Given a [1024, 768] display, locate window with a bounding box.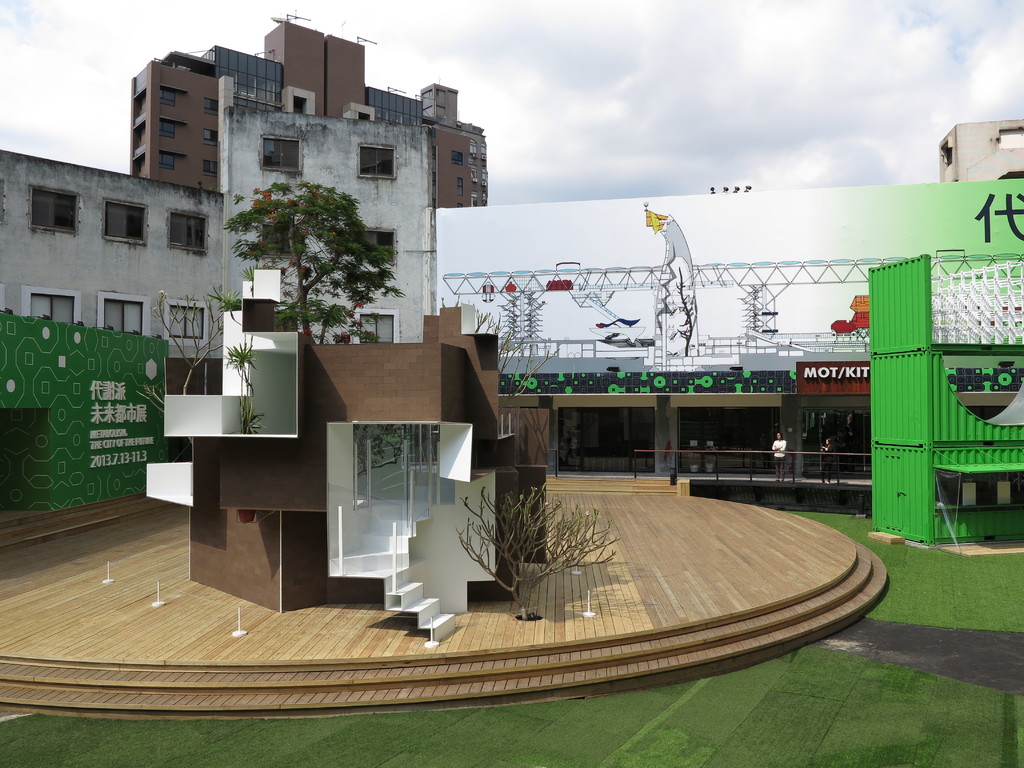
Located: detection(202, 45, 282, 111).
